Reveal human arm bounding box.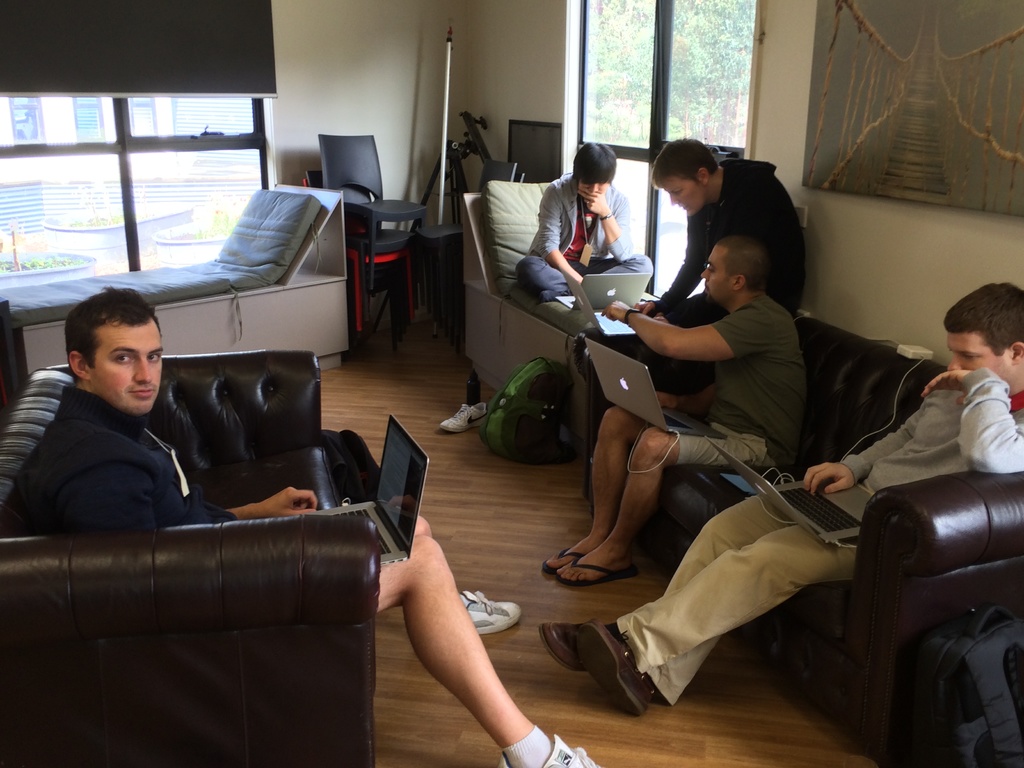
Revealed: select_region(639, 302, 749, 380).
